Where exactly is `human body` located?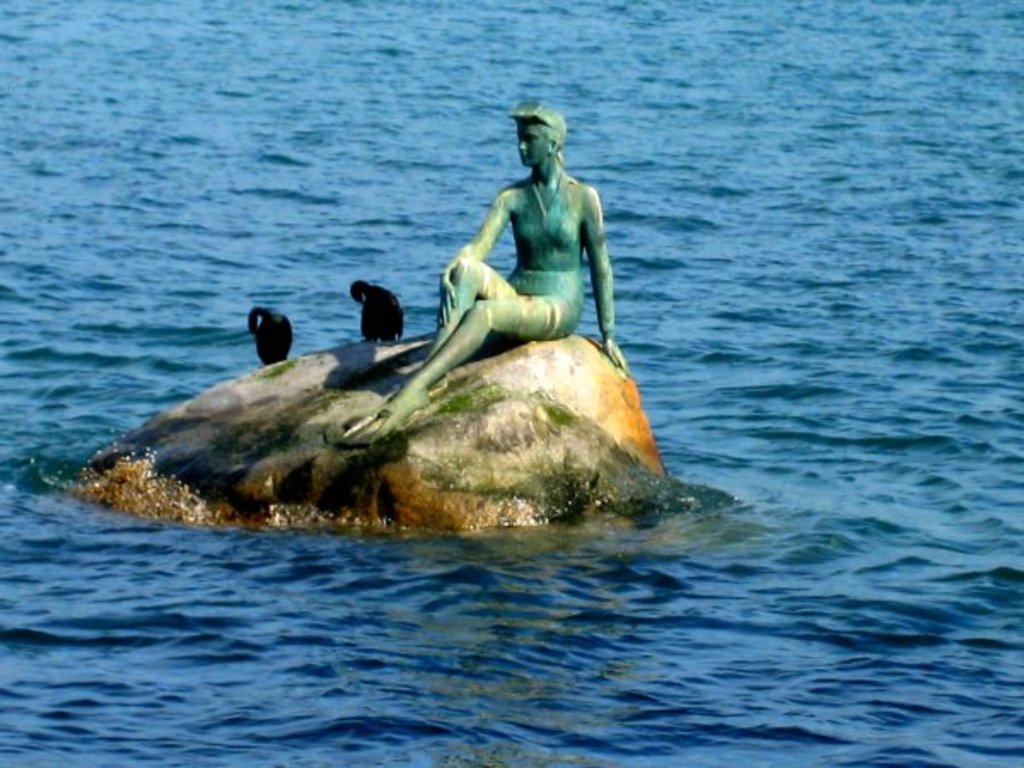
Its bounding box is (left=413, top=89, right=637, bottom=415).
